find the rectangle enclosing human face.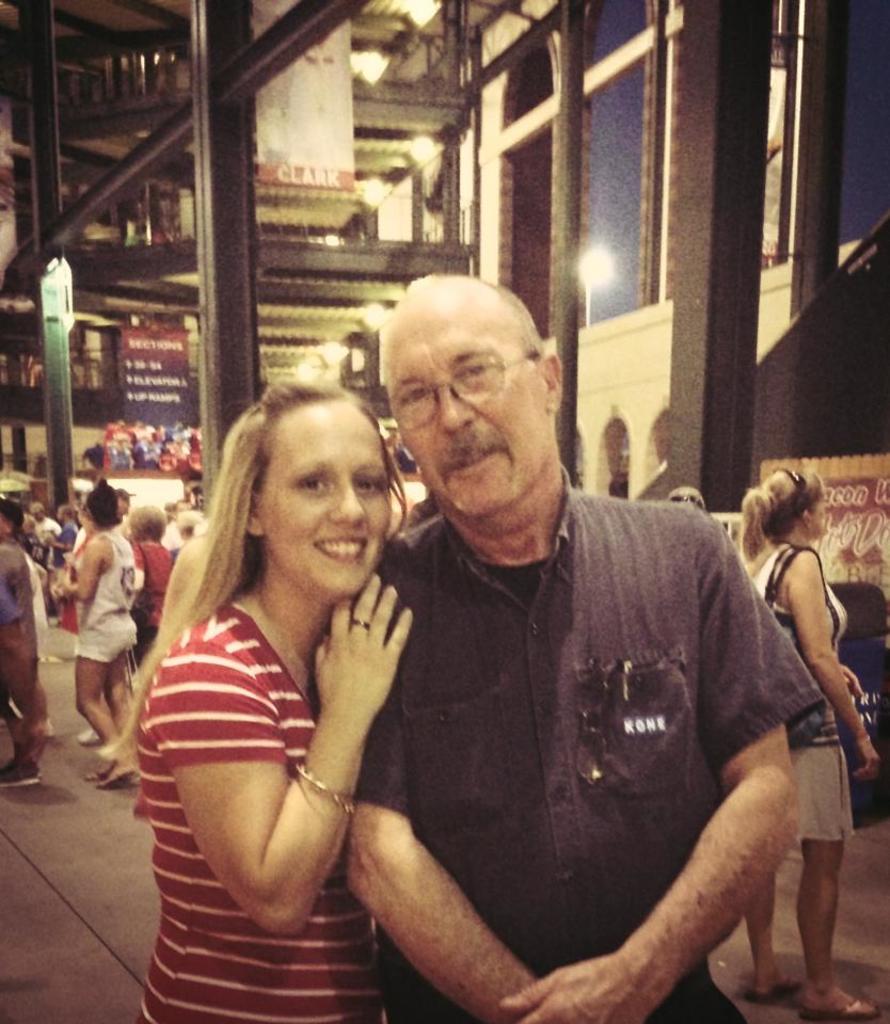
x1=391, y1=329, x2=540, y2=515.
